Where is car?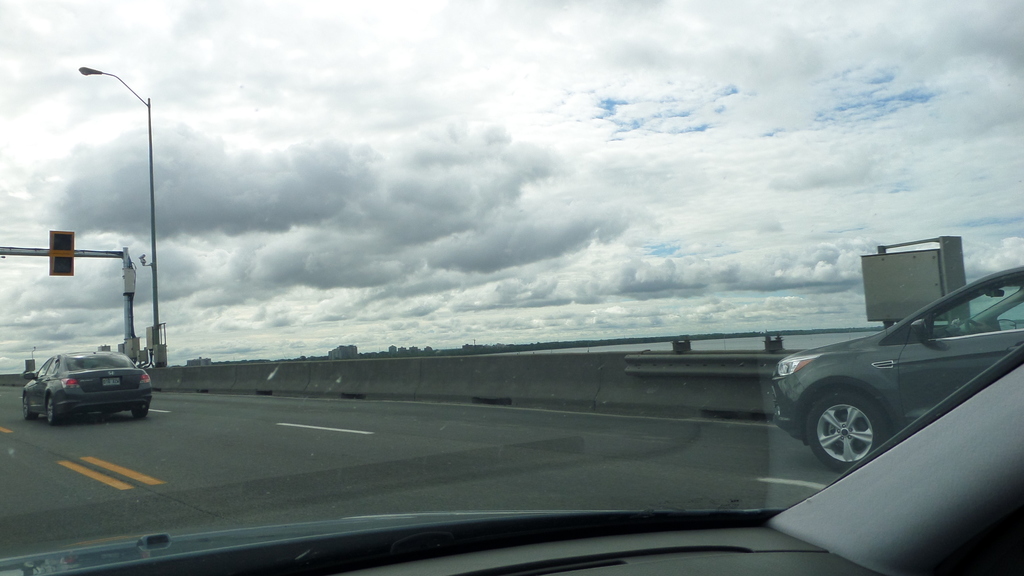
BBox(0, 0, 1023, 575).
